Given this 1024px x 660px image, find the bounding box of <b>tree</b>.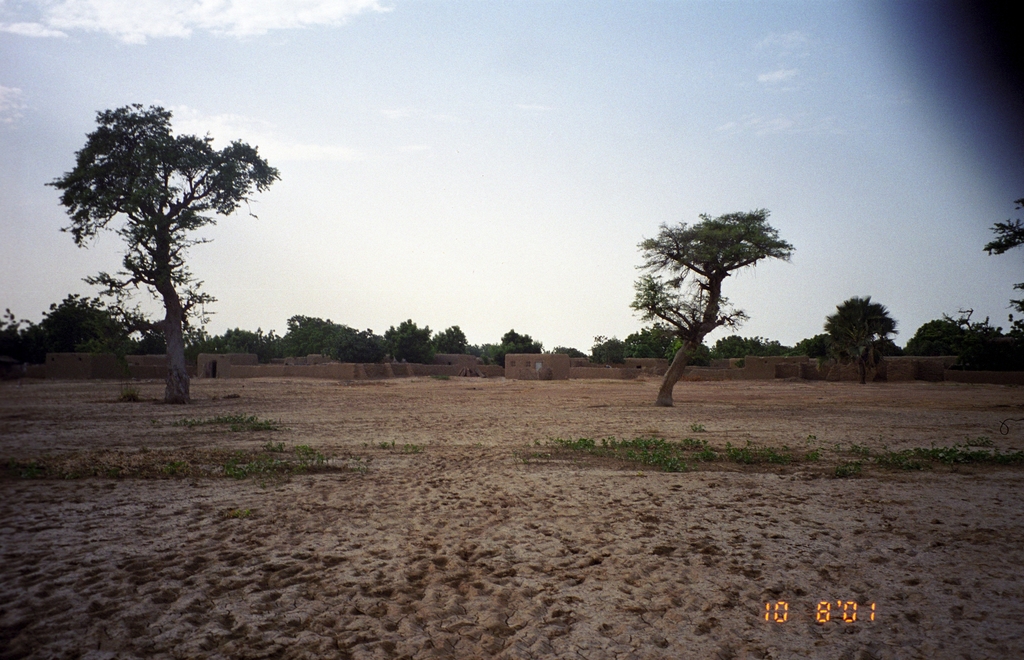
detection(637, 184, 803, 401).
